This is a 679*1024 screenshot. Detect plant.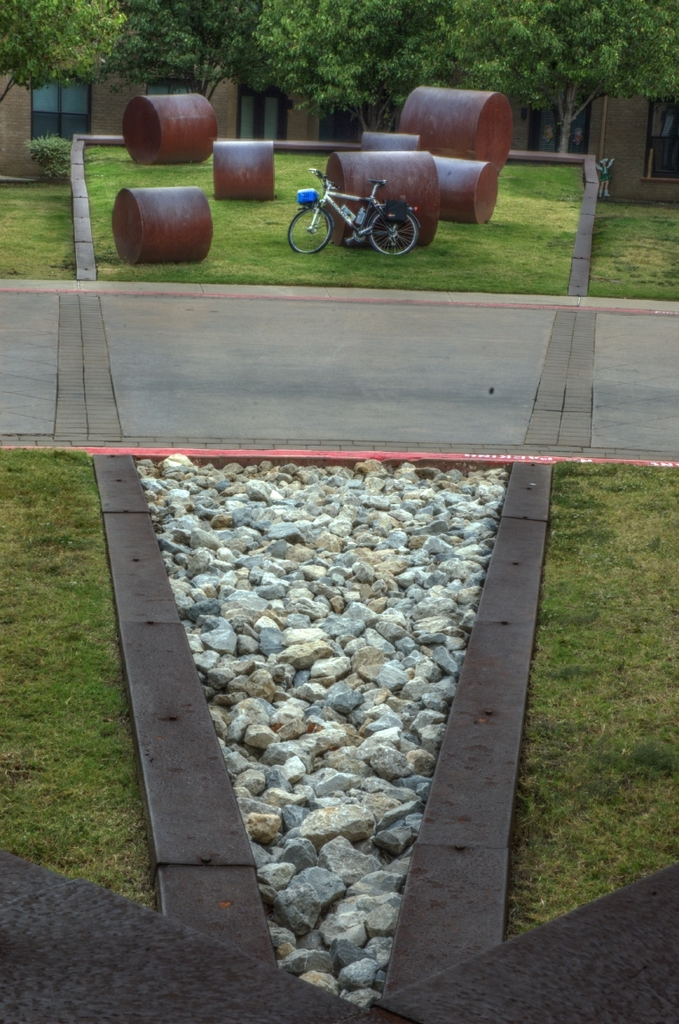
select_region(19, 124, 82, 180).
